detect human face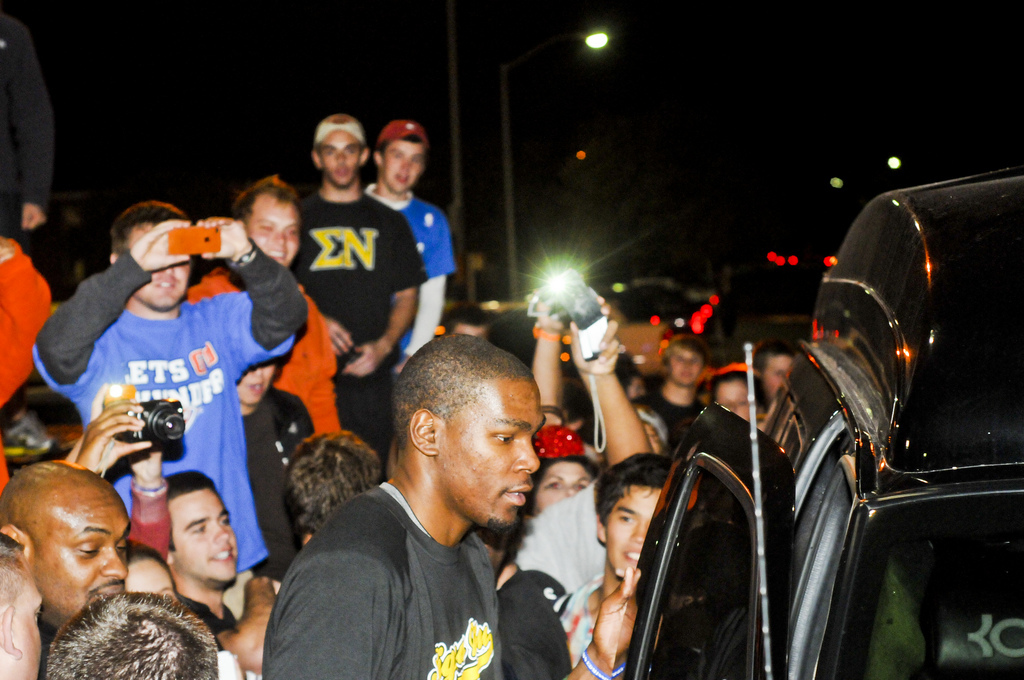
0,582,41,679
